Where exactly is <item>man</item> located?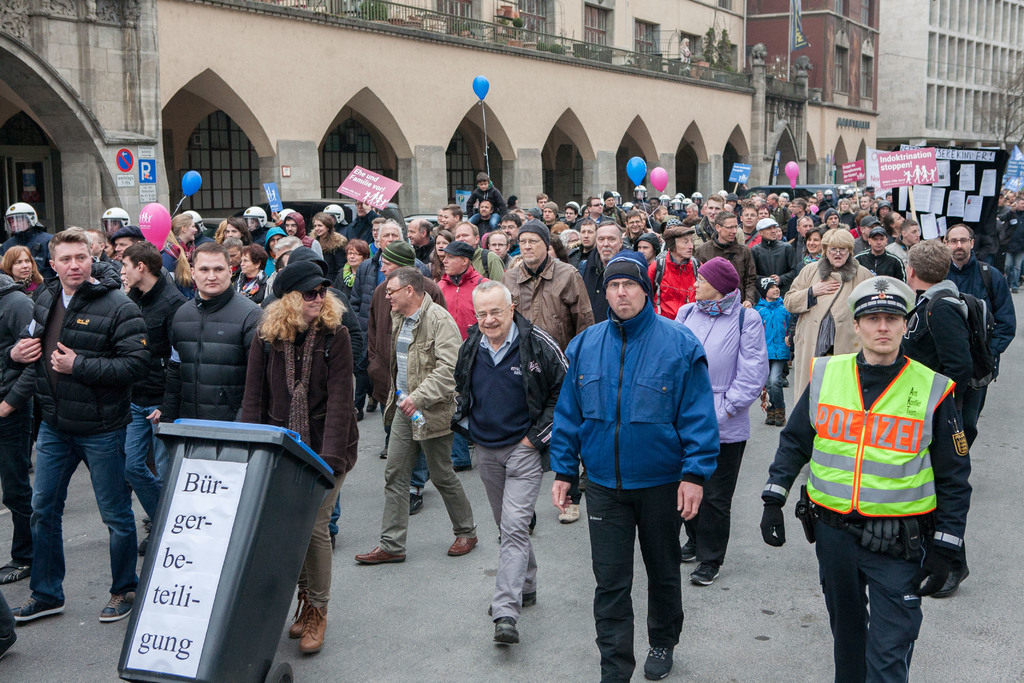
Its bounding box is l=625, t=213, r=652, b=240.
